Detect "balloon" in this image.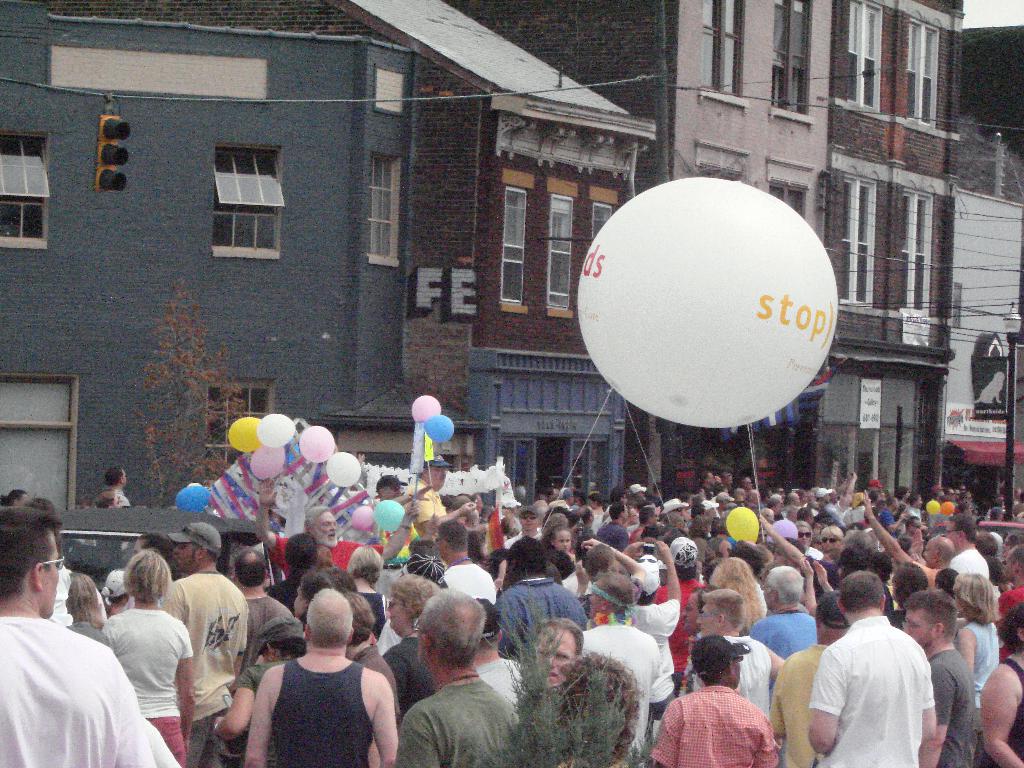
Detection: Rect(941, 502, 956, 516).
